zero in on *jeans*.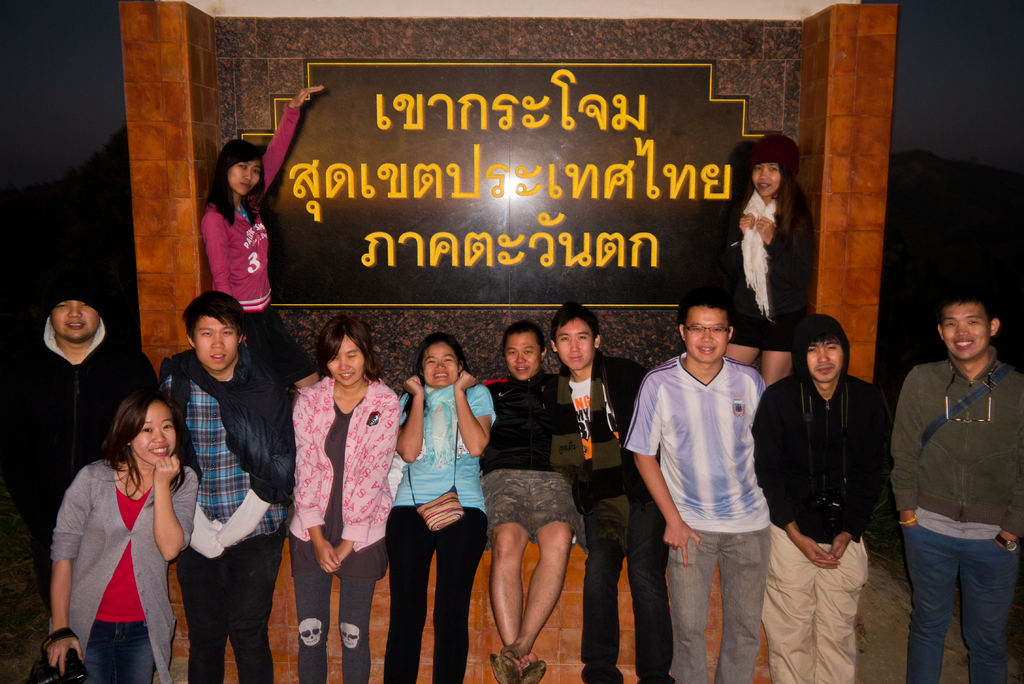
Zeroed in: 921, 535, 1014, 683.
